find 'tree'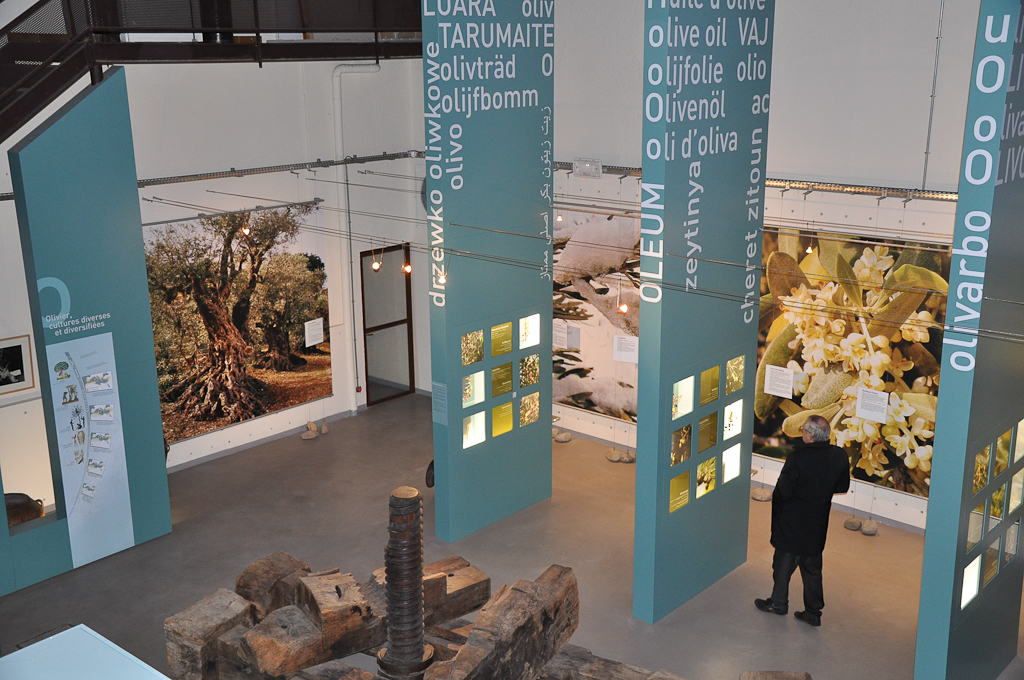
(53,362,69,374)
